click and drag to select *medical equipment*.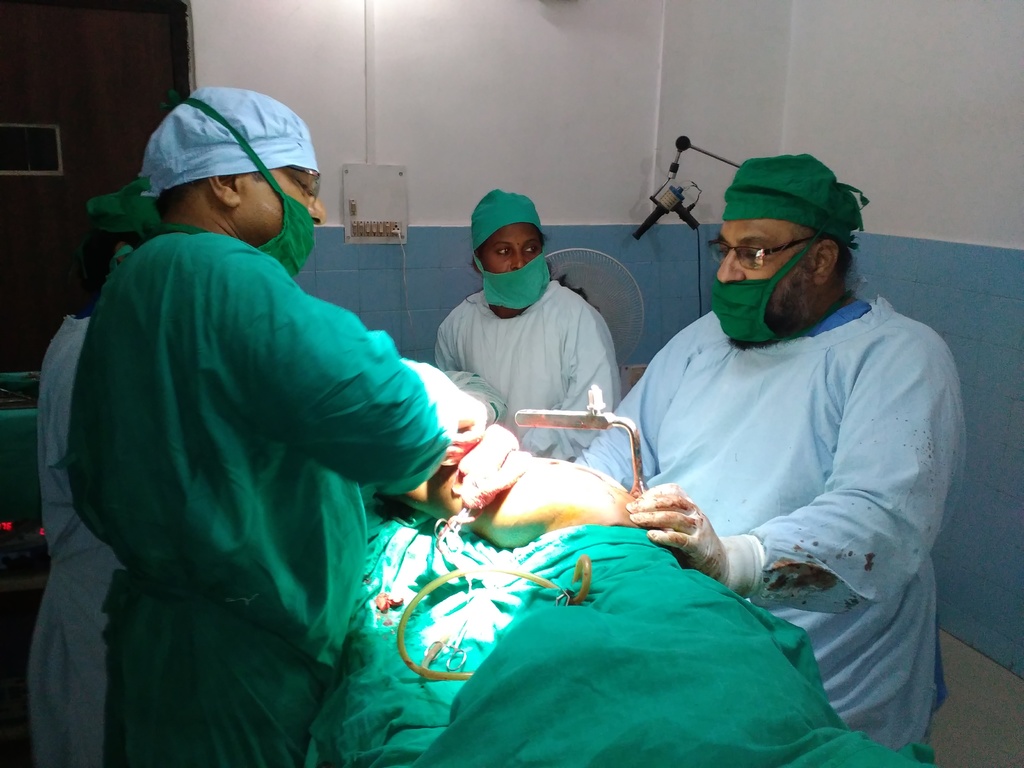
Selection: 416/604/477/670.
